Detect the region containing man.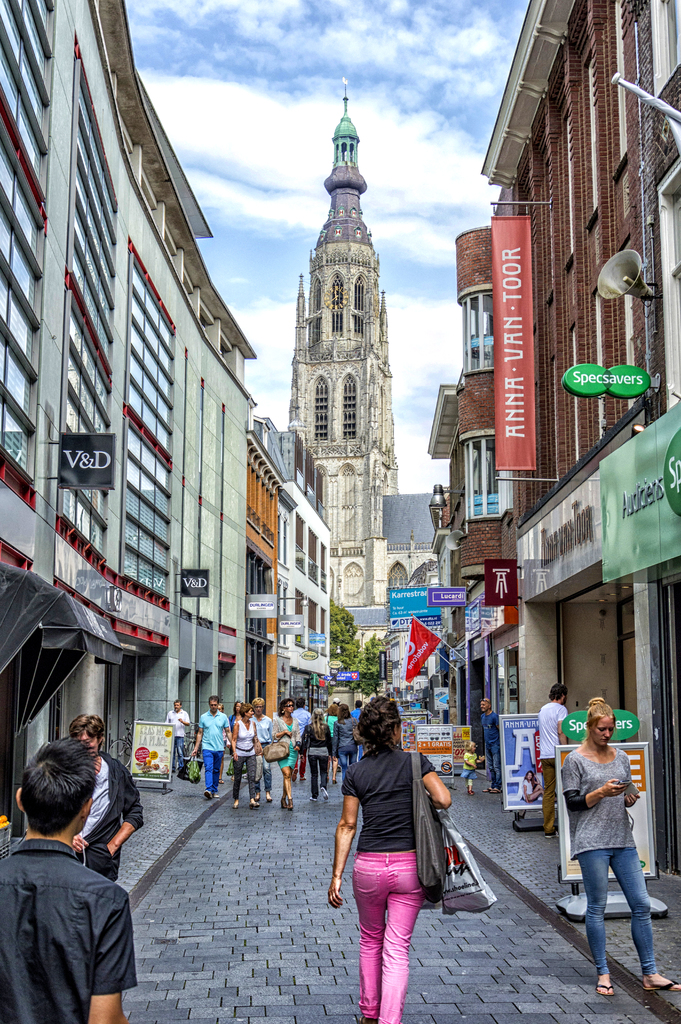
Rect(527, 681, 578, 847).
